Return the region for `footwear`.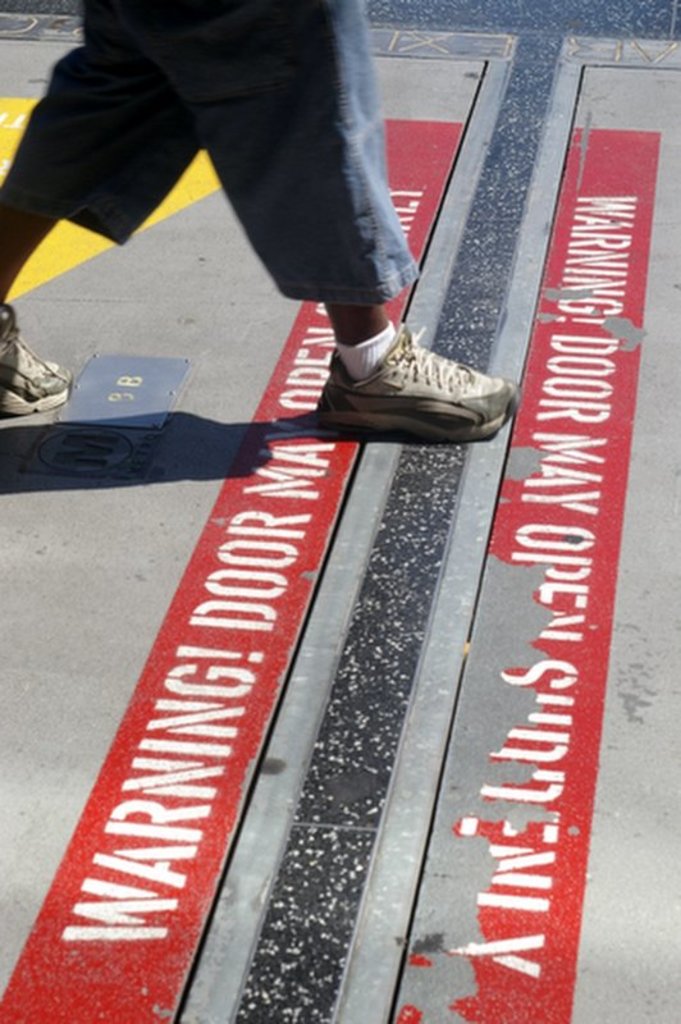
bbox=(287, 324, 503, 440).
